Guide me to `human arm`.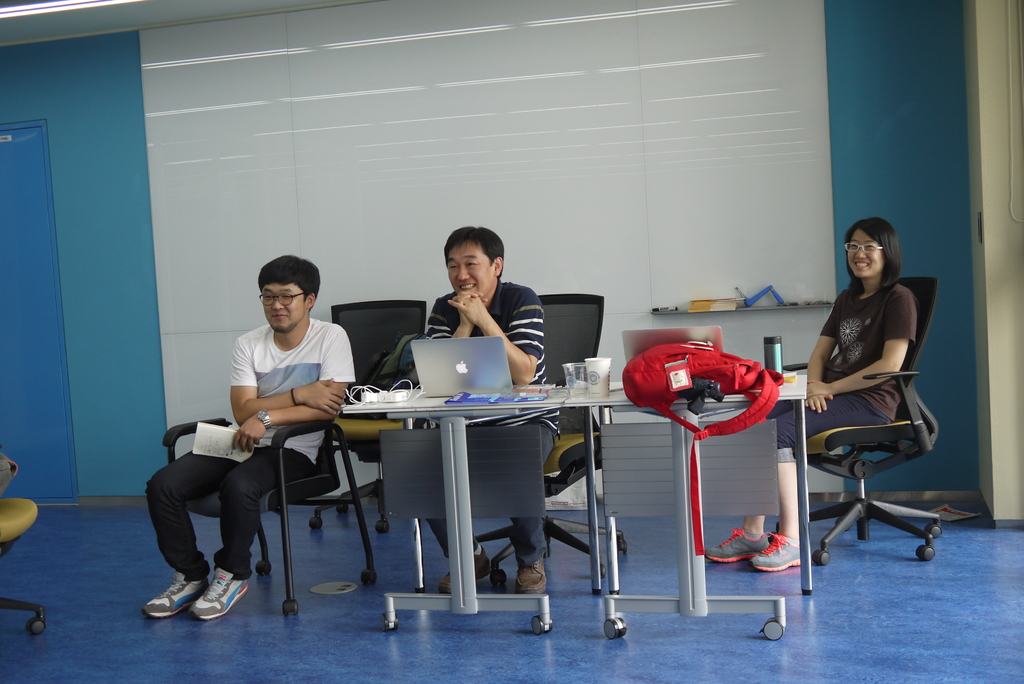
Guidance: l=806, t=283, r=852, b=412.
